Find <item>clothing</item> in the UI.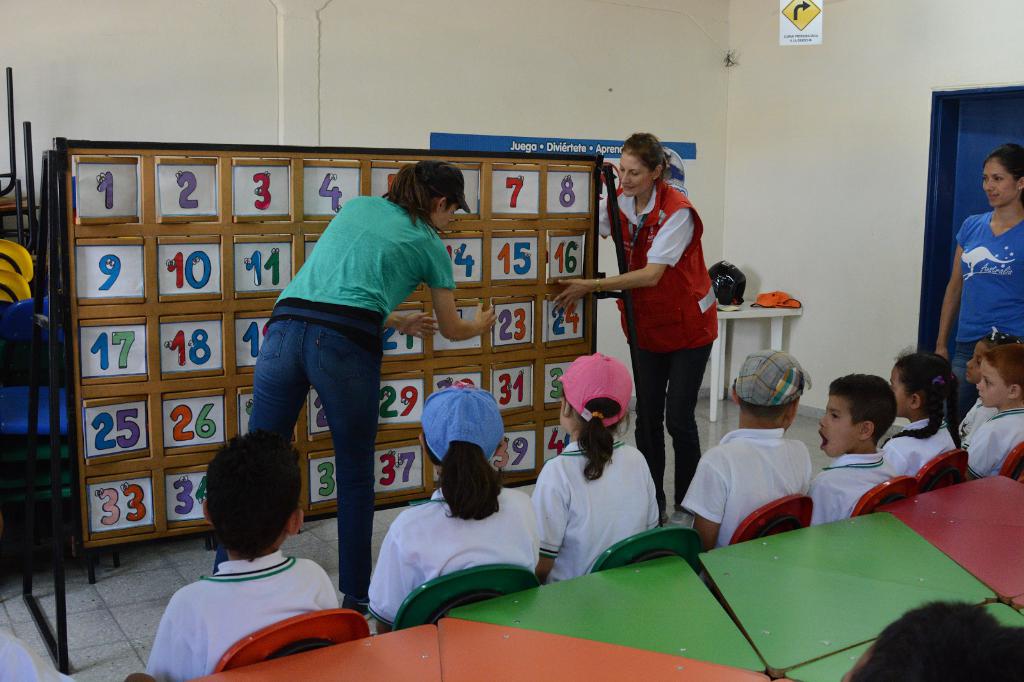
UI element at (left=684, top=438, right=813, bottom=550).
